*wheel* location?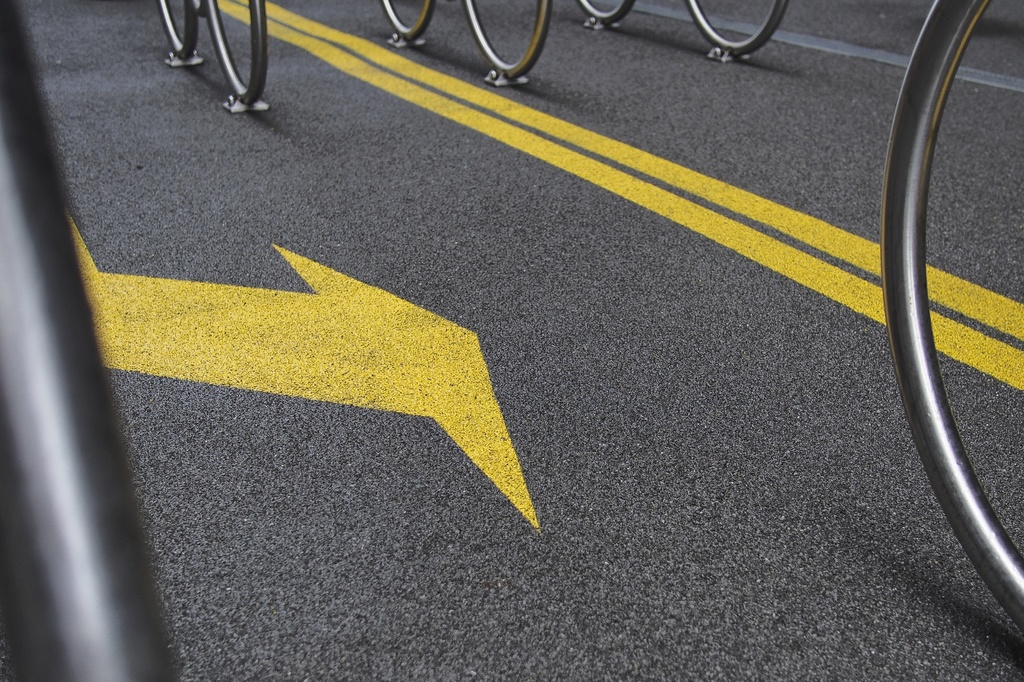
x1=887, y1=0, x2=1023, y2=619
